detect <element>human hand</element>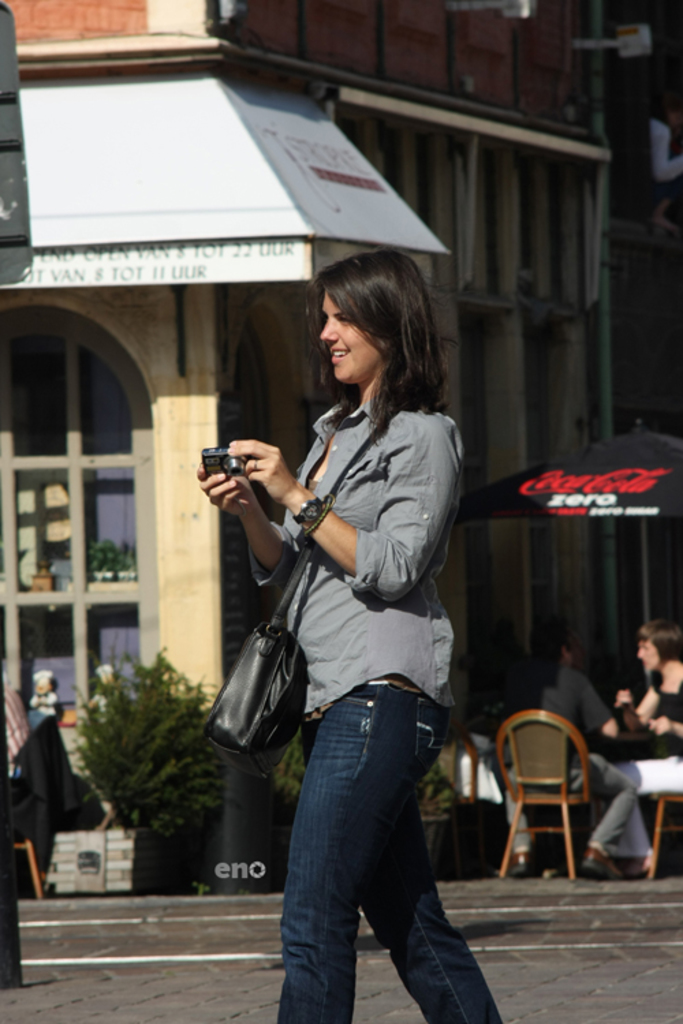
615,685,635,715
